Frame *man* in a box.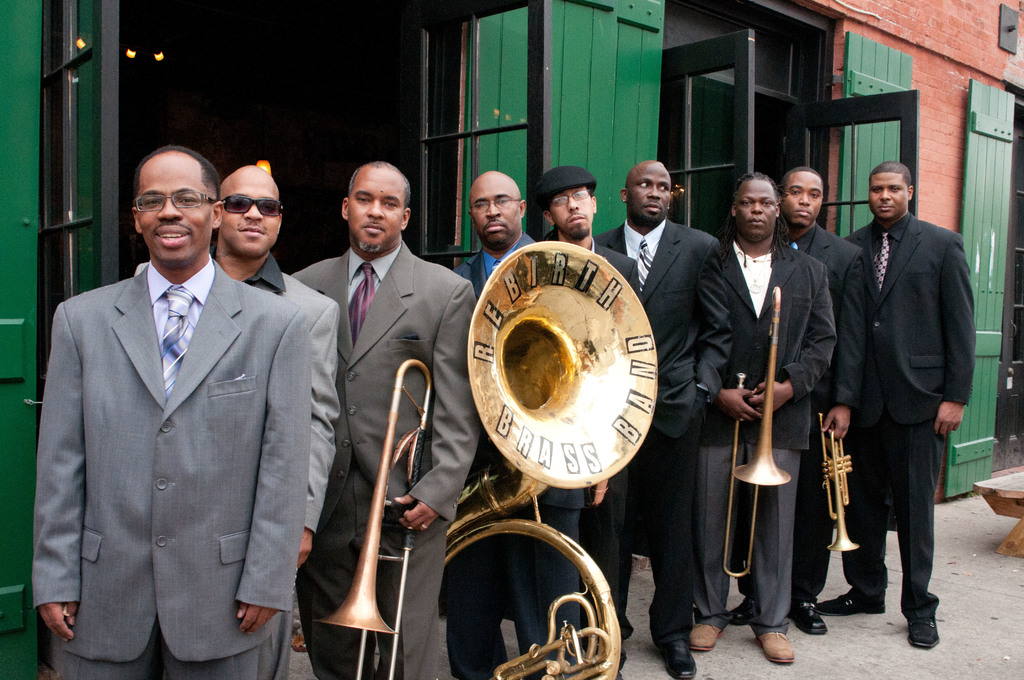
Rect(685, 168, 834, 663).
